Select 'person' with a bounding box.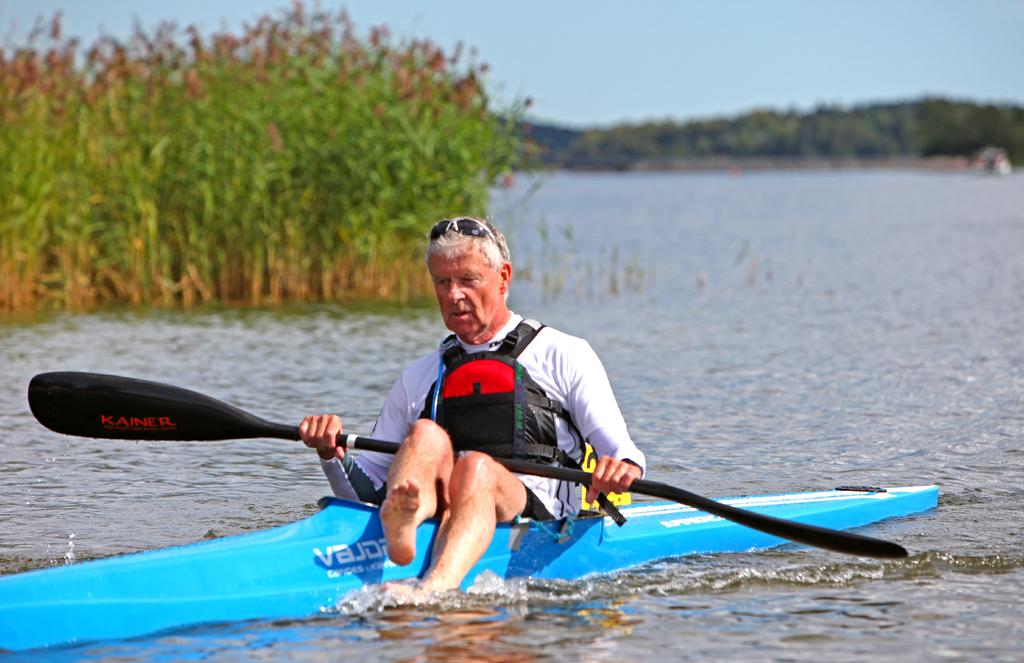
locate(290, 210, 650, 614).
